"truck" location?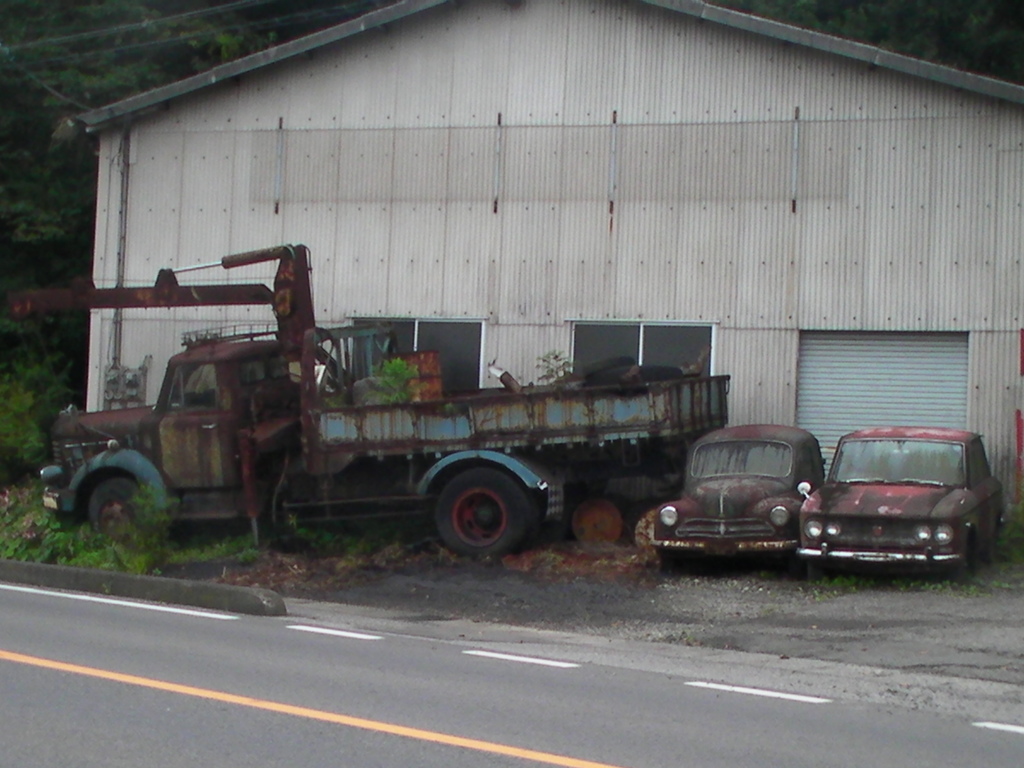
[left=49, top=253, right=758, bottom=564]
